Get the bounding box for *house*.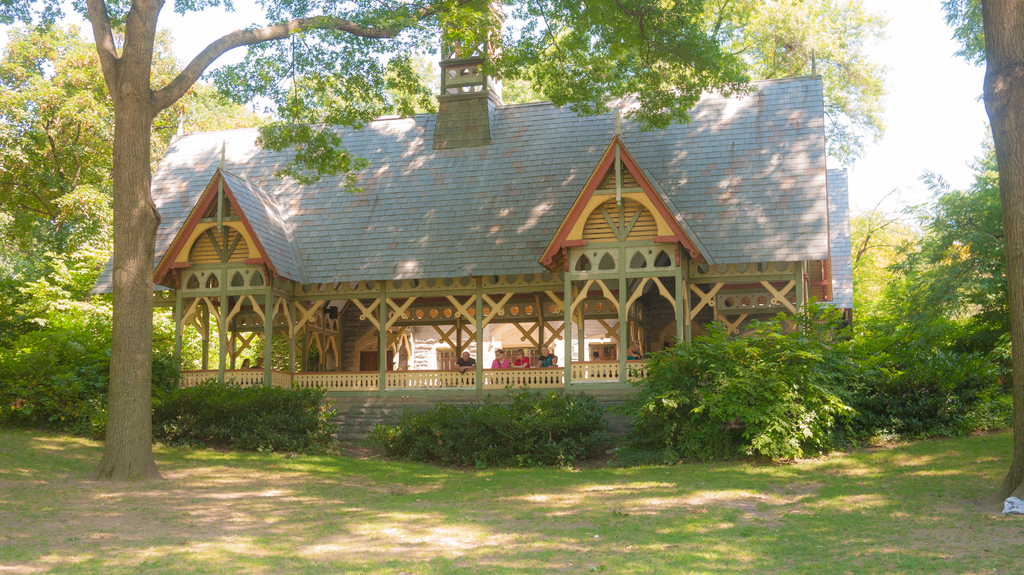
(115, 45, 831, 444).
